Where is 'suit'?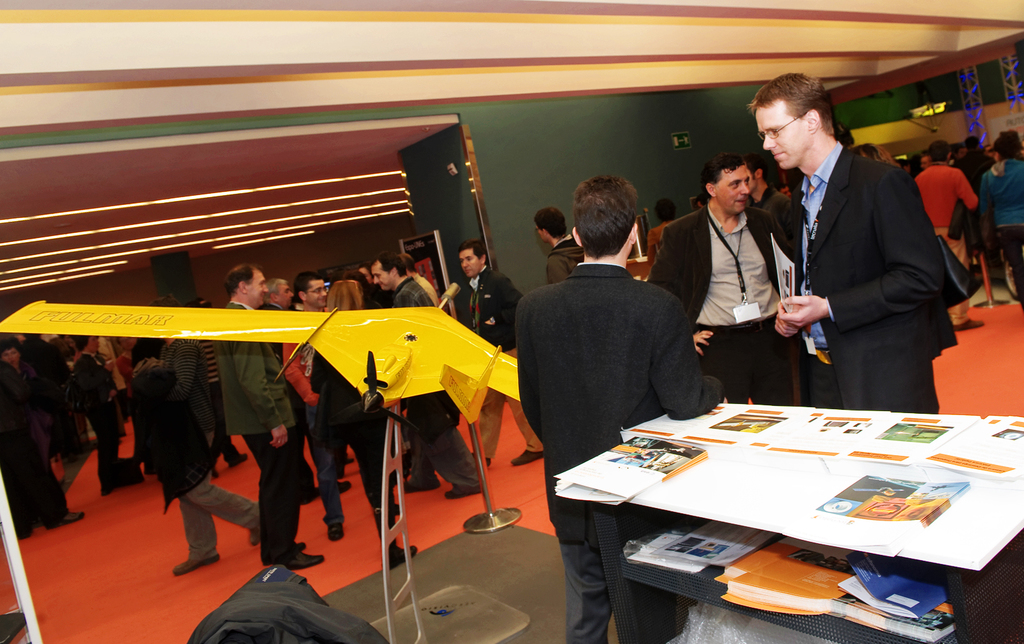
Rect(257, 300, 285, 362).
